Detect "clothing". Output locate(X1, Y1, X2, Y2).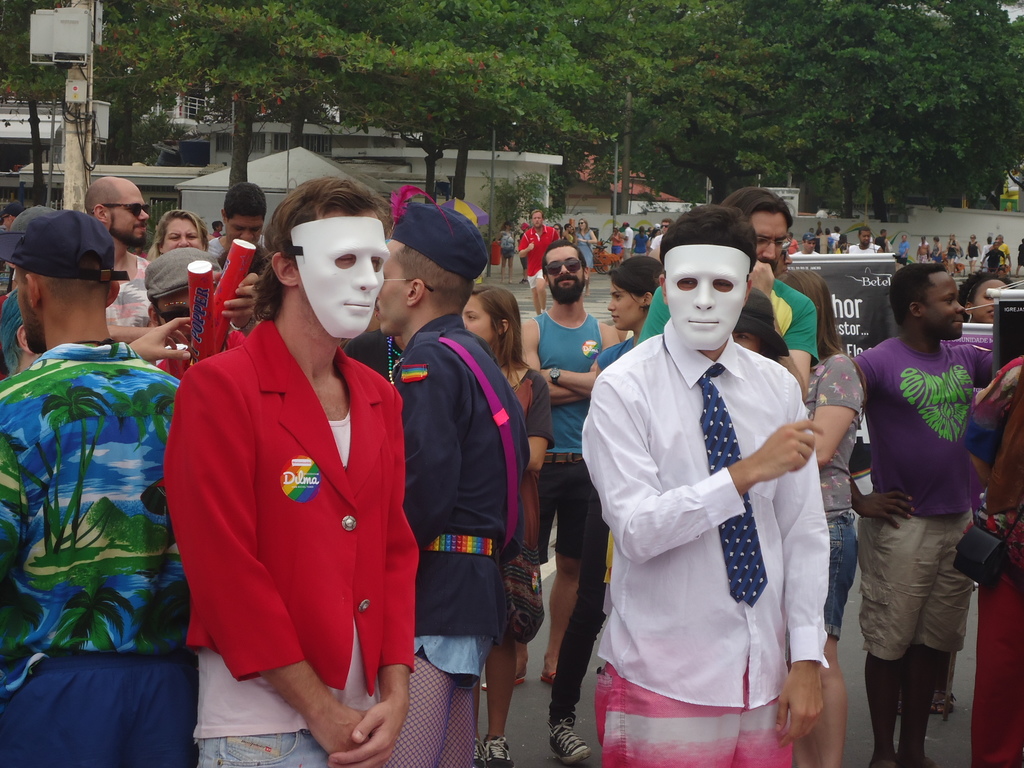
locate(801, 348, 868, 639).
